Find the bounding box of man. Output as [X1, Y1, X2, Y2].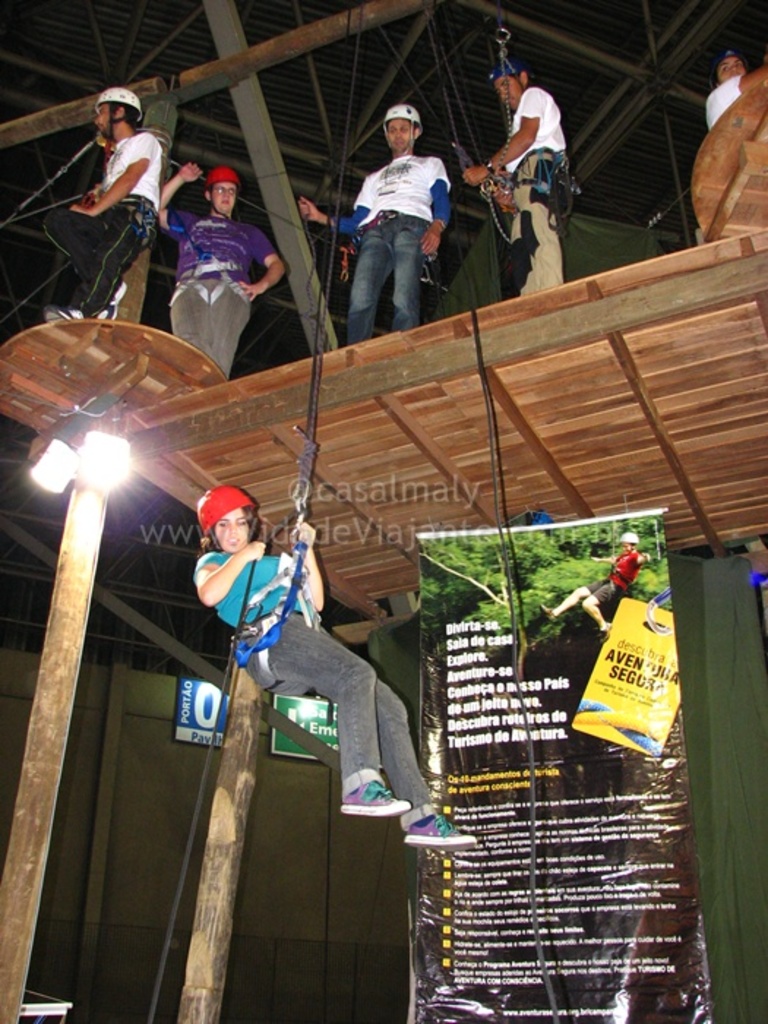
[698, 41, 767, 126].
